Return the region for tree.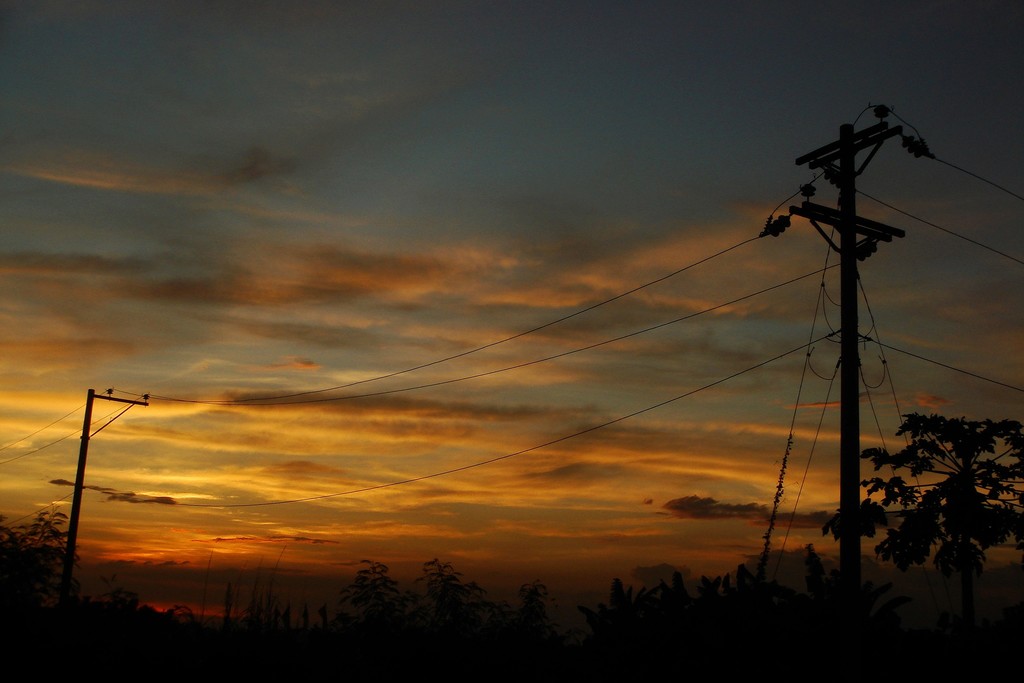
BBox(575, 605, 600, 641).
